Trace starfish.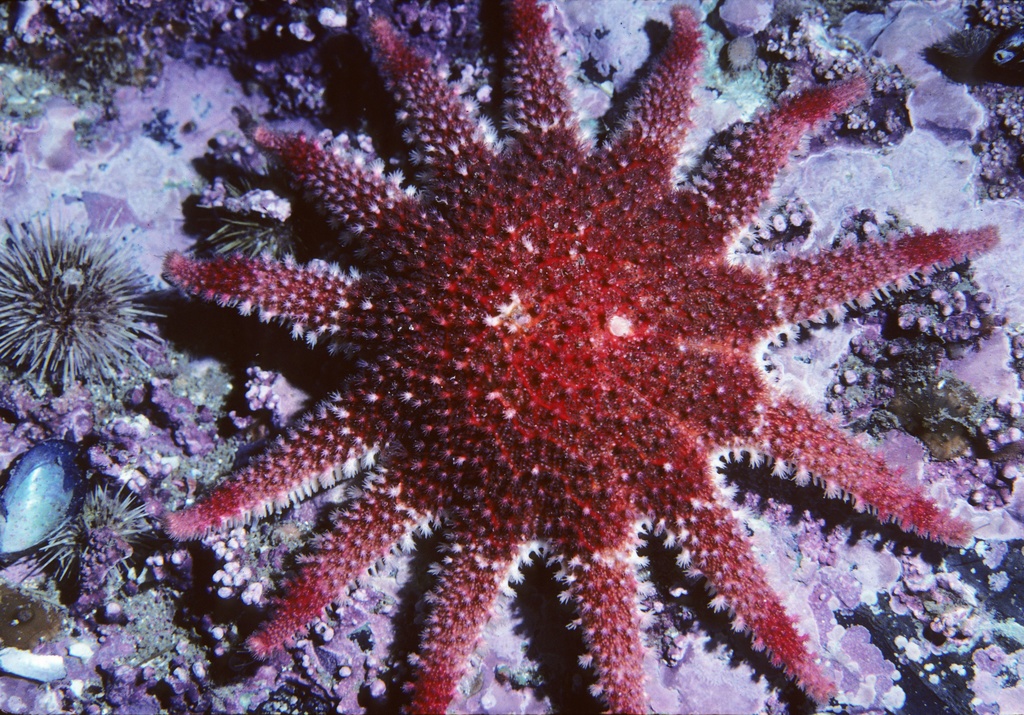
Traced to locate(160, 0, 1002, 714).
